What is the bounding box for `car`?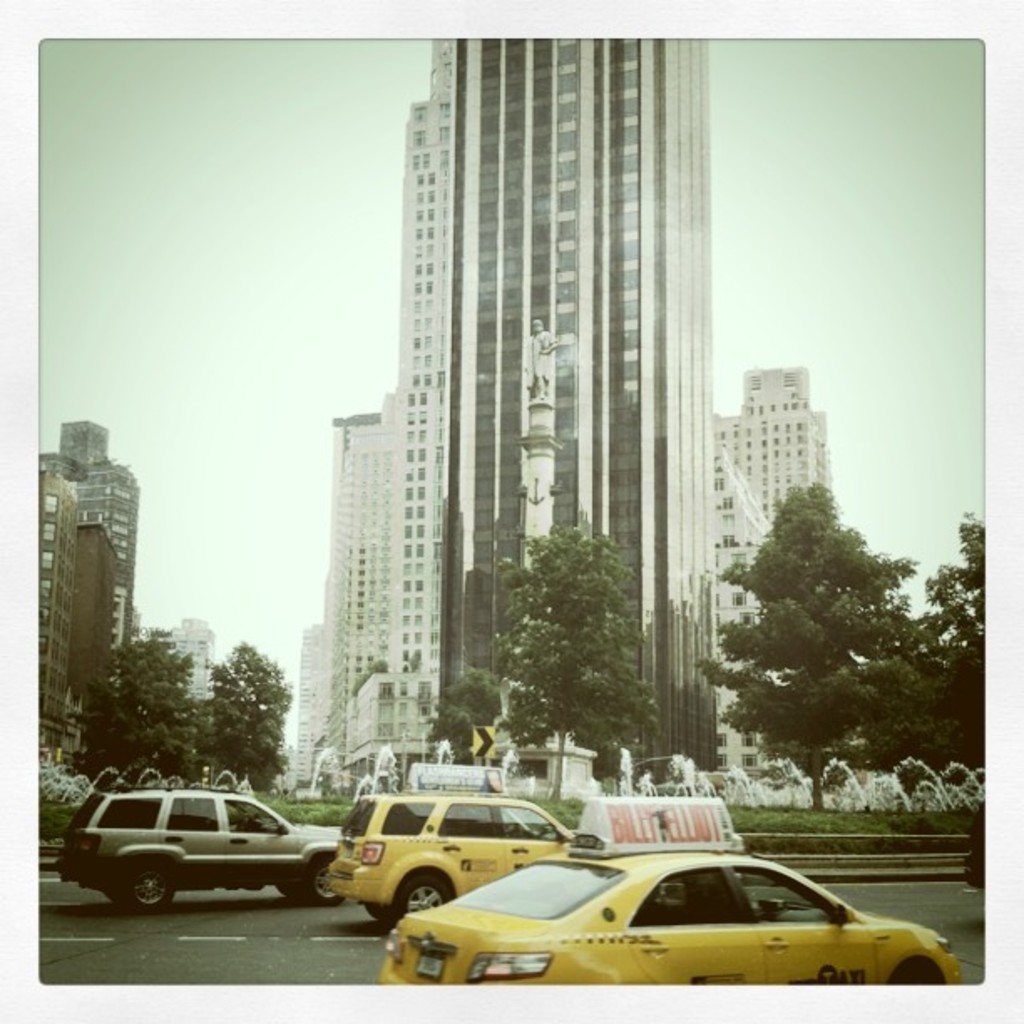
l=326, t=761, r=577, b=920.
